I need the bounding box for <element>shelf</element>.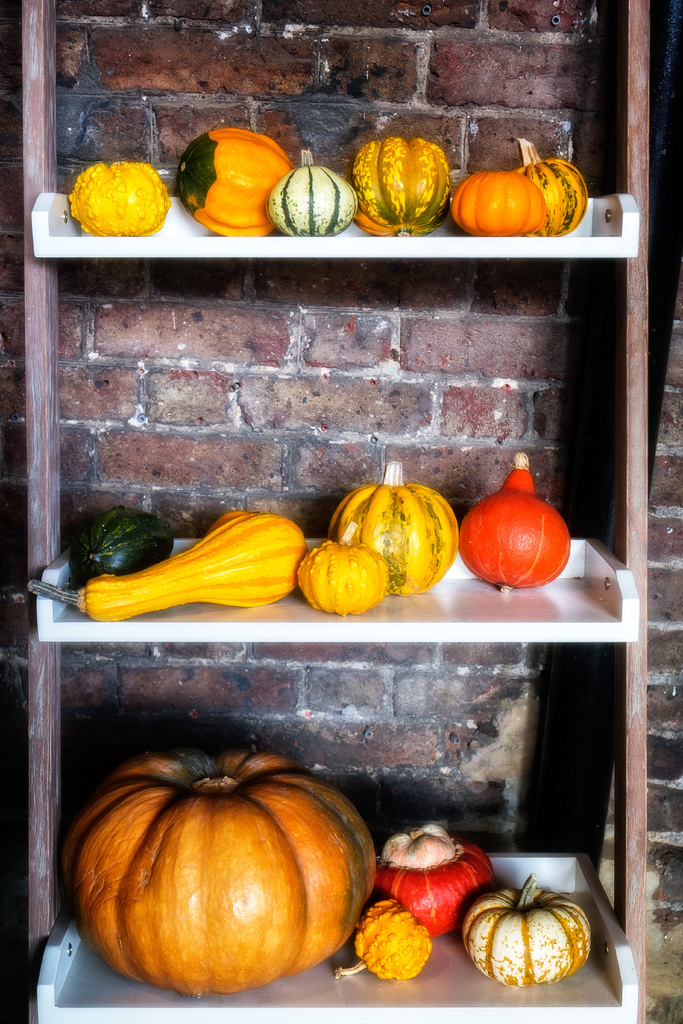
Here it is: left=24, top=0, right=664, bottom=1023.
